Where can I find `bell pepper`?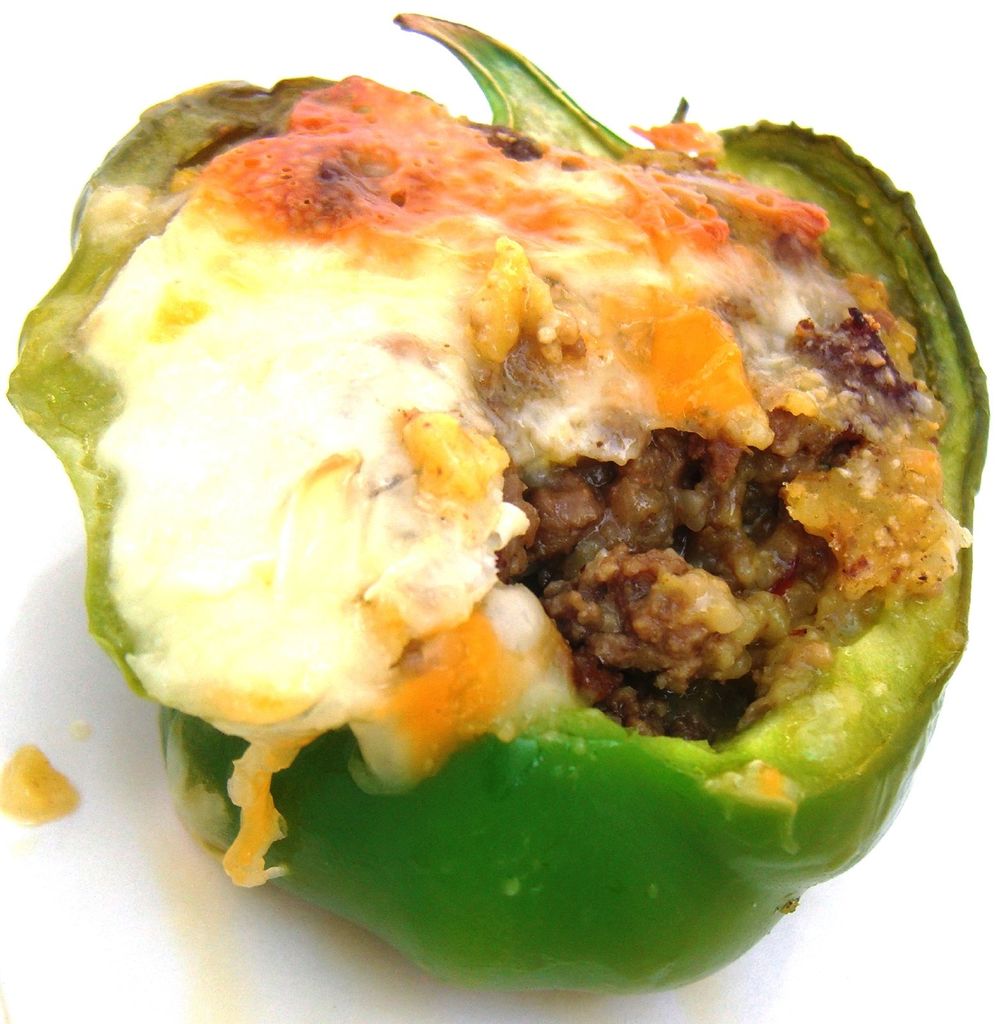
You can find it at Rect(8, 4, 986, 988).
